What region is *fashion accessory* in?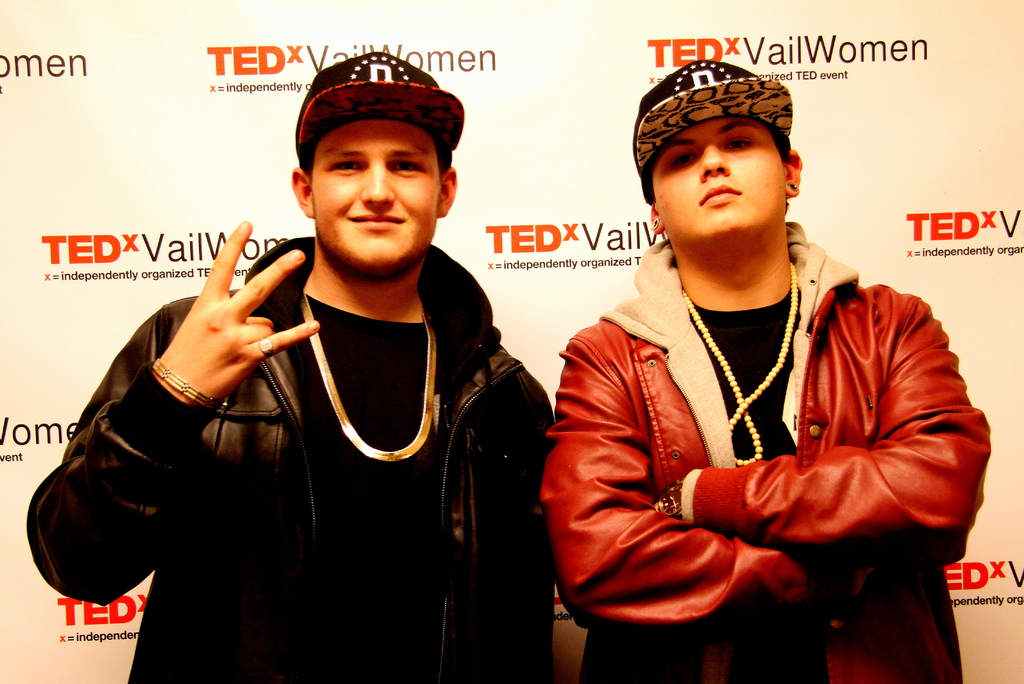
box(296, 288, 438, 464).
